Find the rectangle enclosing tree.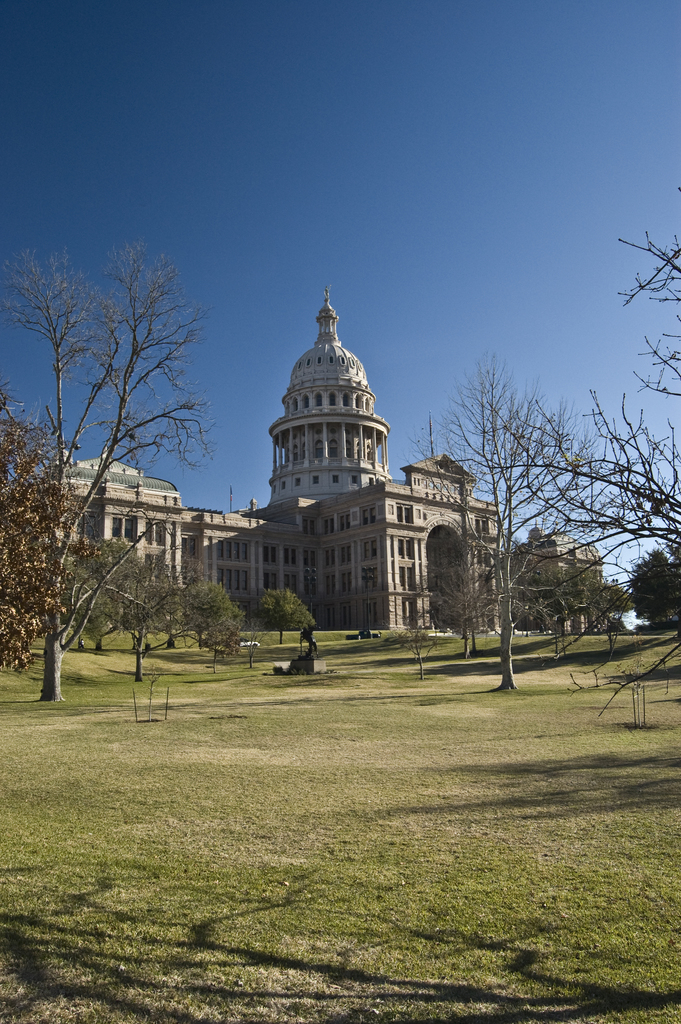
541 547 625 631.
